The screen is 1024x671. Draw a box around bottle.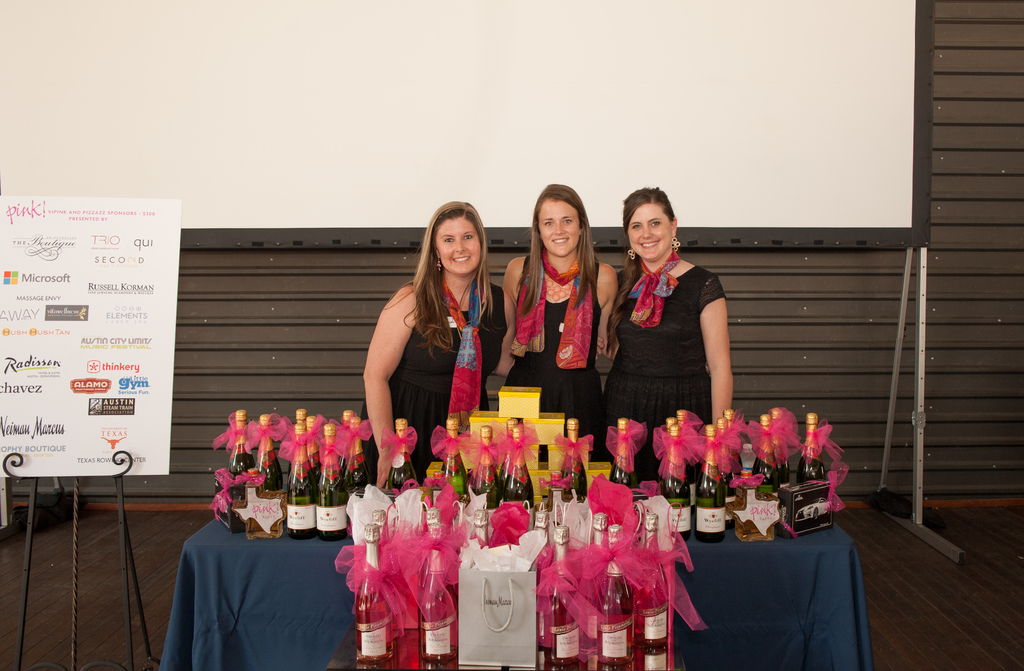
529 498 554 642.
